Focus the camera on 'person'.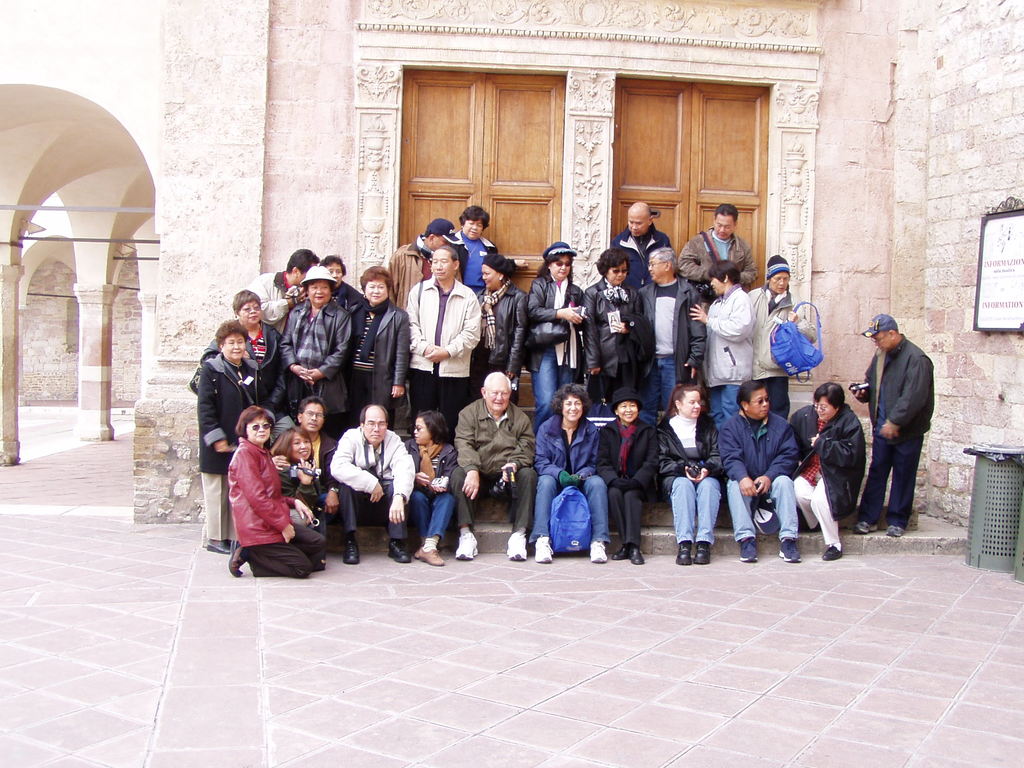
Focus region: bbox=(723, 374, 796, 553).
